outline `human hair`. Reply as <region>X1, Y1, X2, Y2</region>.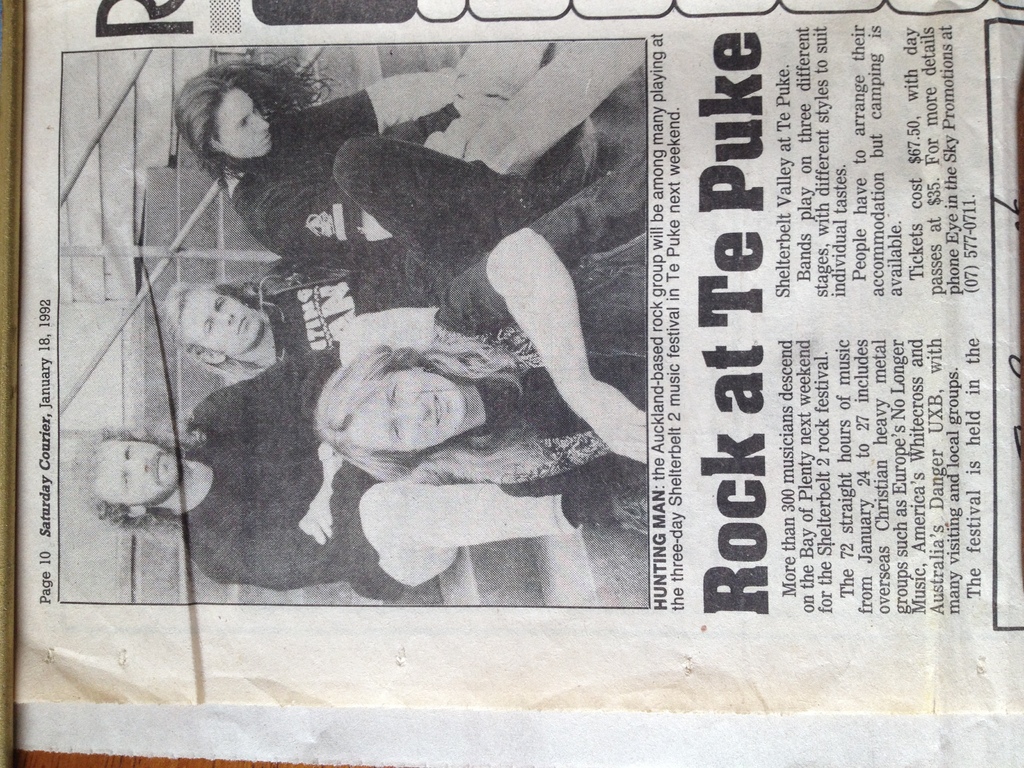
<region>72, 423, 198, 545</region>.
